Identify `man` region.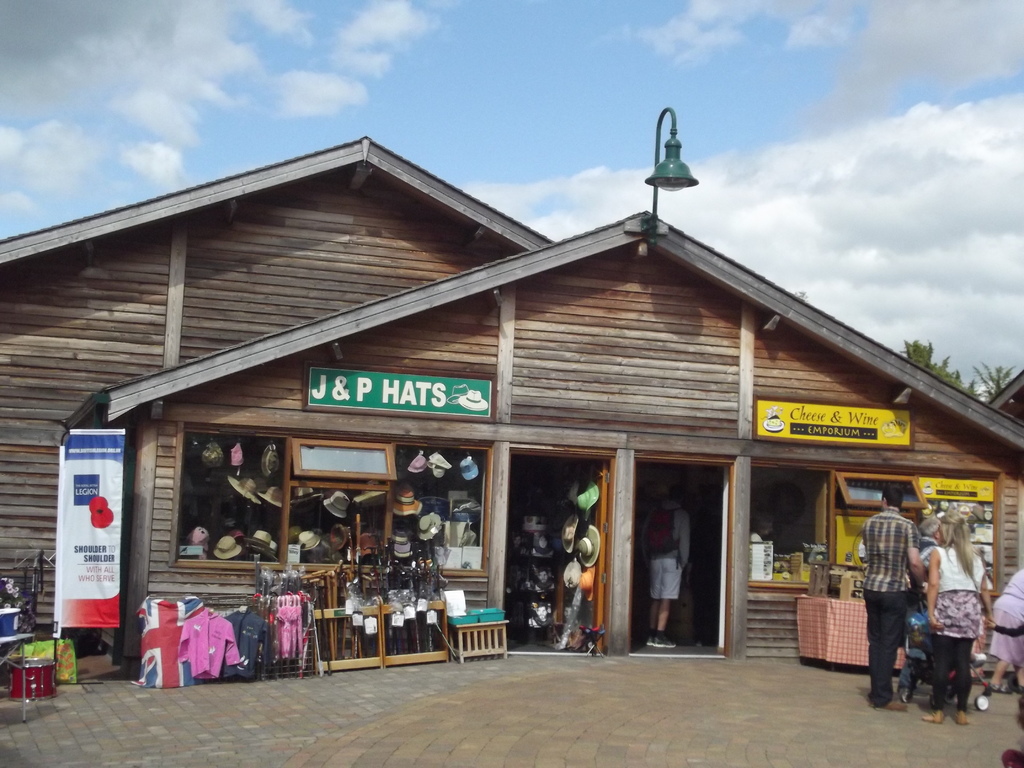
Region: [x1=868, y1=497, x2=952, y2=708].
